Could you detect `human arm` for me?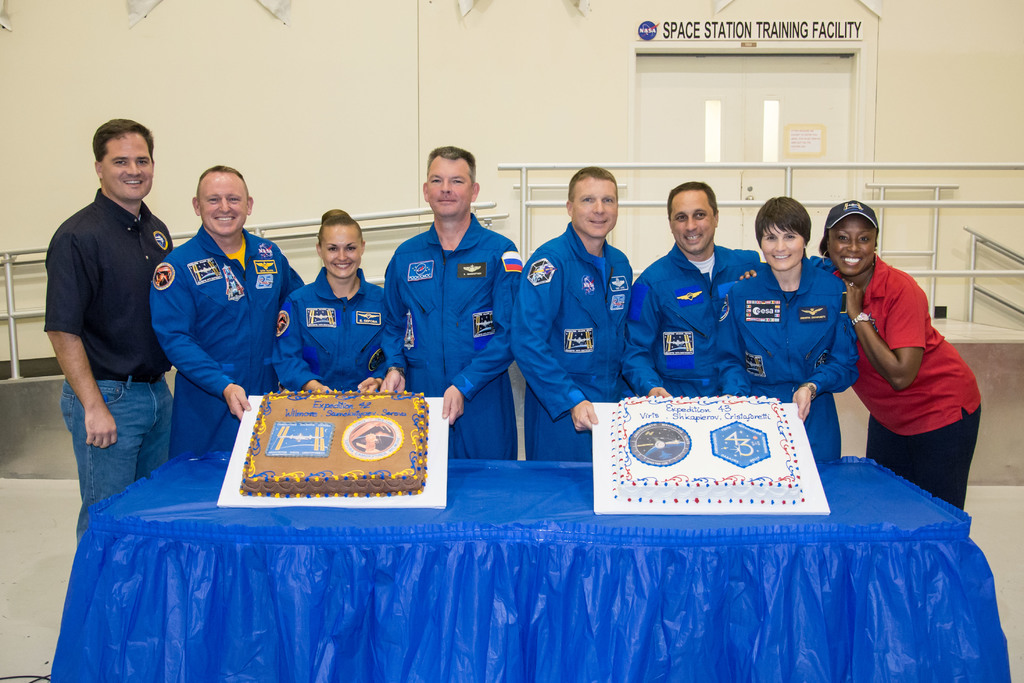
Detection result: box(42, 215, 123, 451).
